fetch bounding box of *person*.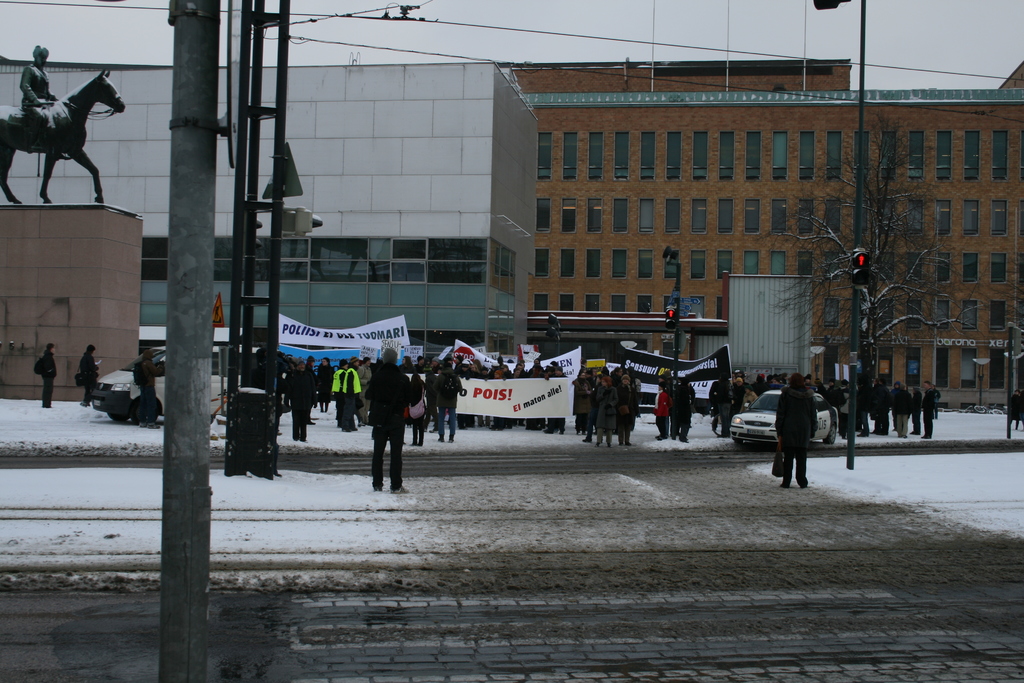
Bbox: select_region(137, 349, 161, 429).
